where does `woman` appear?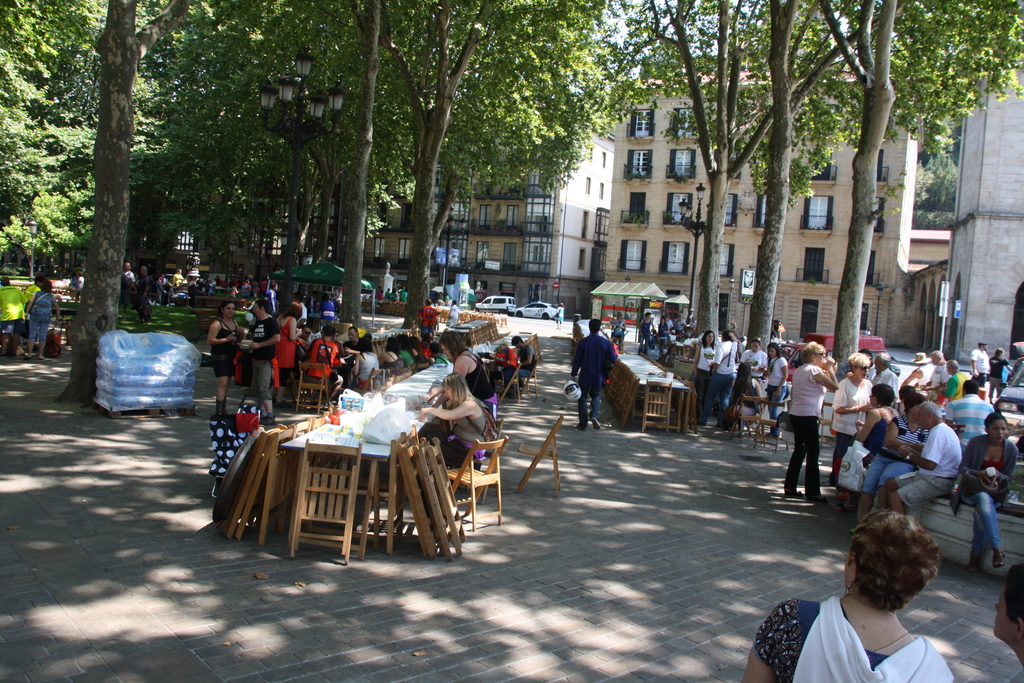
Appears at 24:279:60:359.
